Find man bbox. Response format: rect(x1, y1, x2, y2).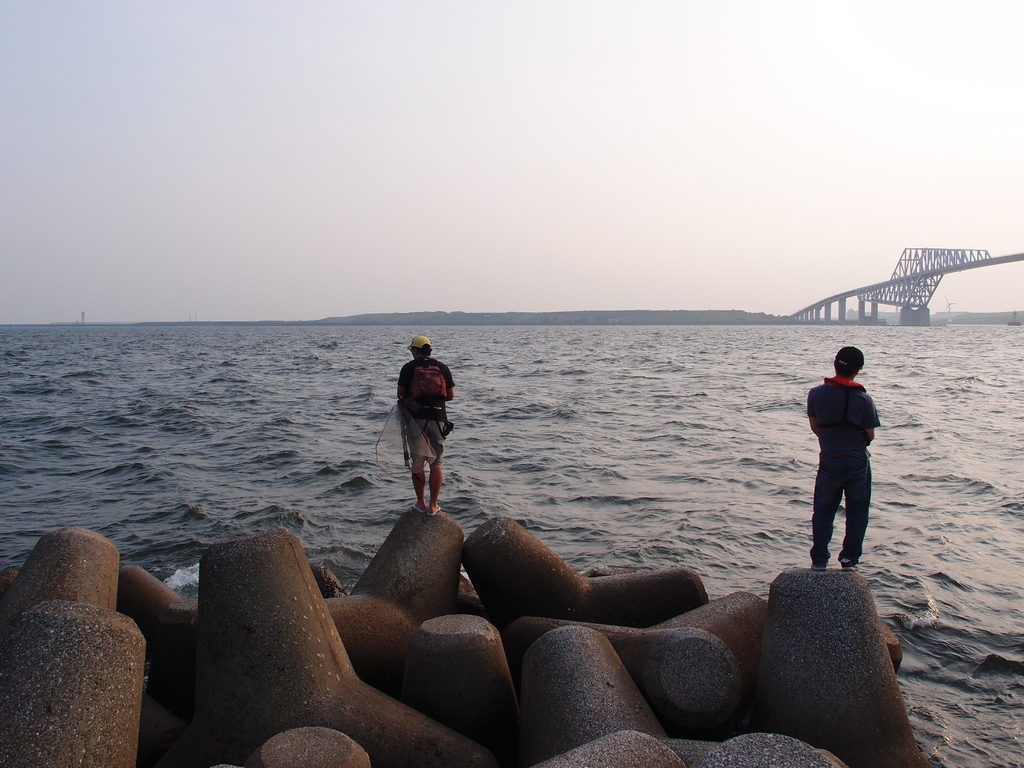
rect(801, 353, 894, 586).
